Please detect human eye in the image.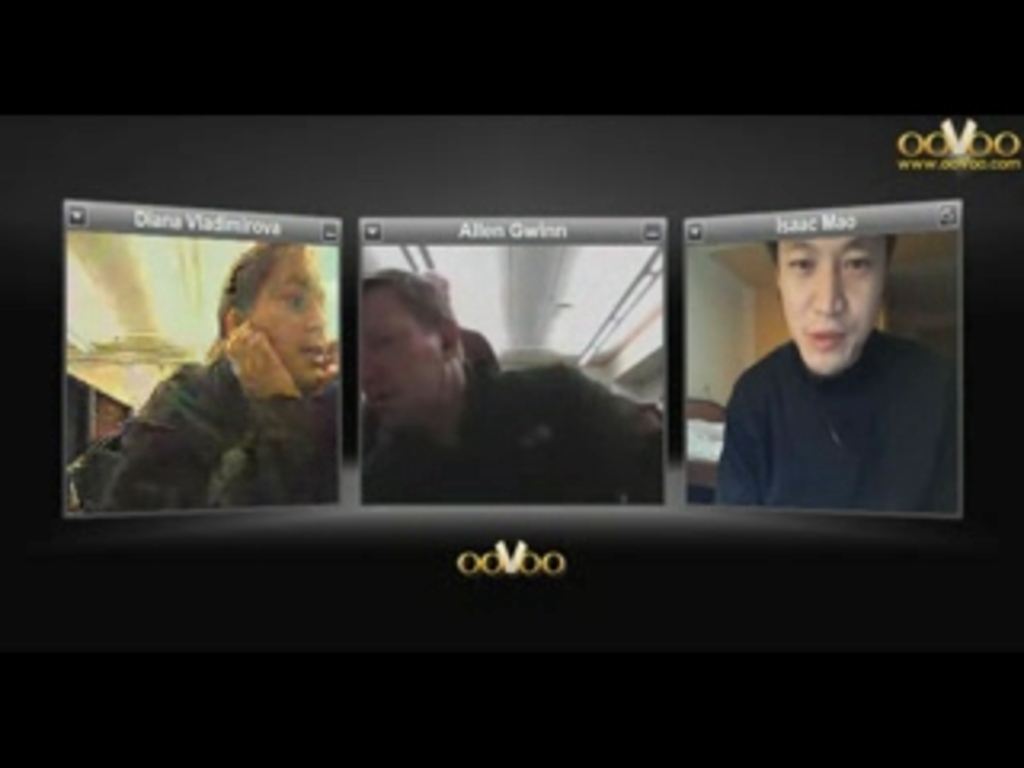
787 253 816 275.
